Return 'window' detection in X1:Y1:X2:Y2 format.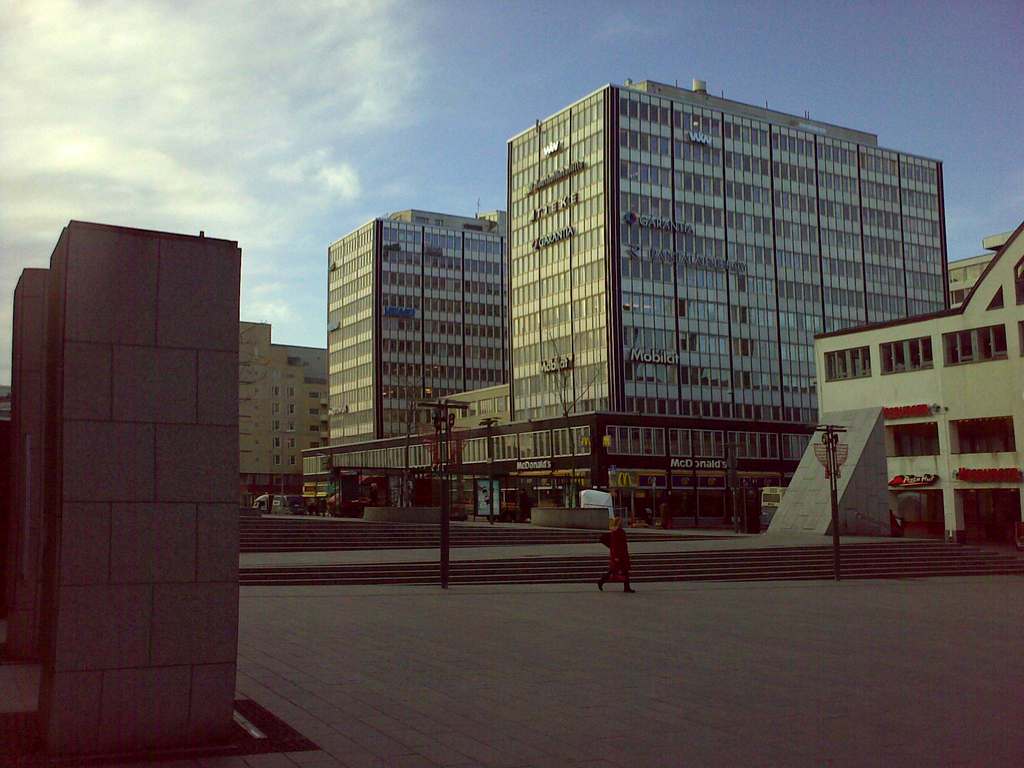
285:420:295:431.
